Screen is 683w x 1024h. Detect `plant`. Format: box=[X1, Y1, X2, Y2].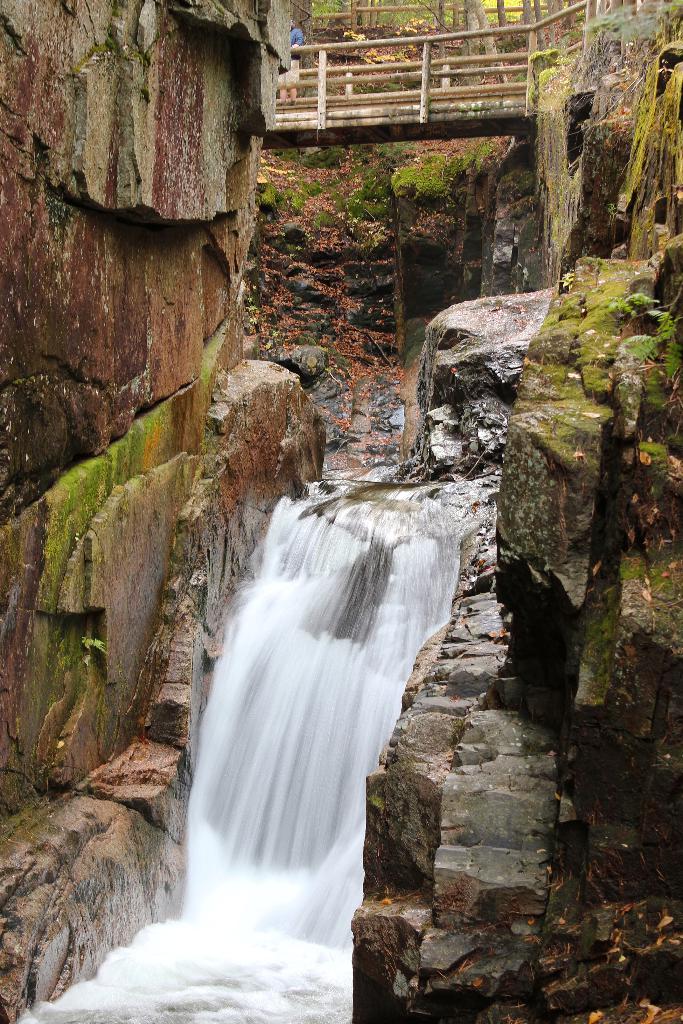
box=[634, 316, 682, 387].
